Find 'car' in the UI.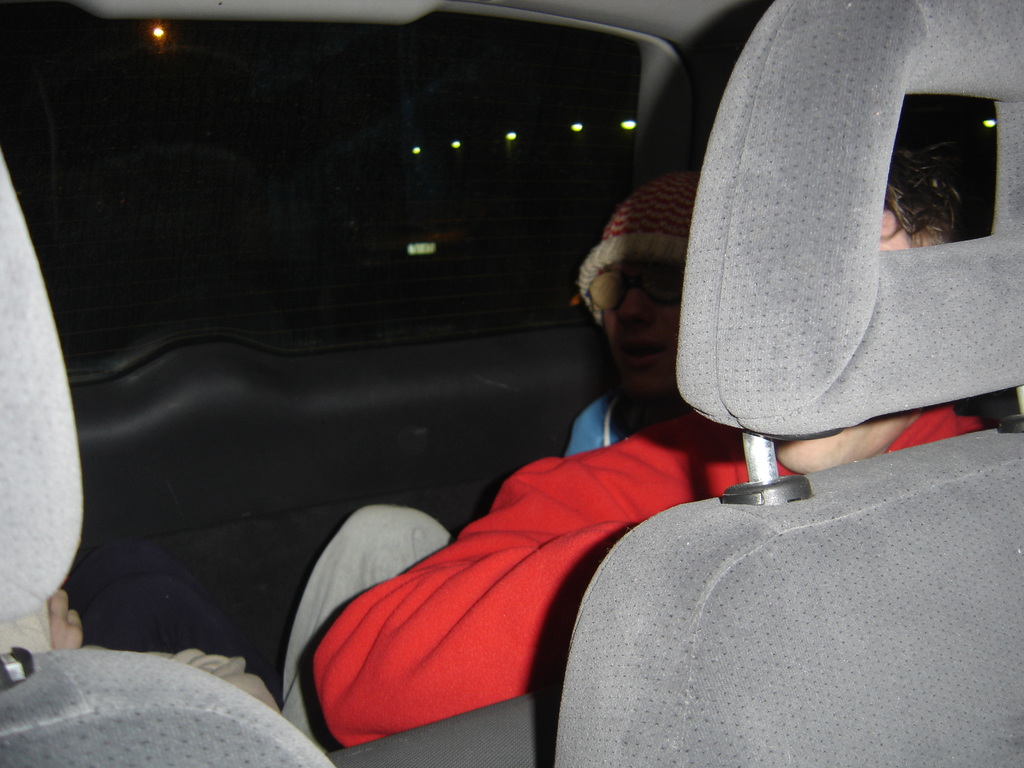
UI element at rect(0, 0, 1023, 767).
